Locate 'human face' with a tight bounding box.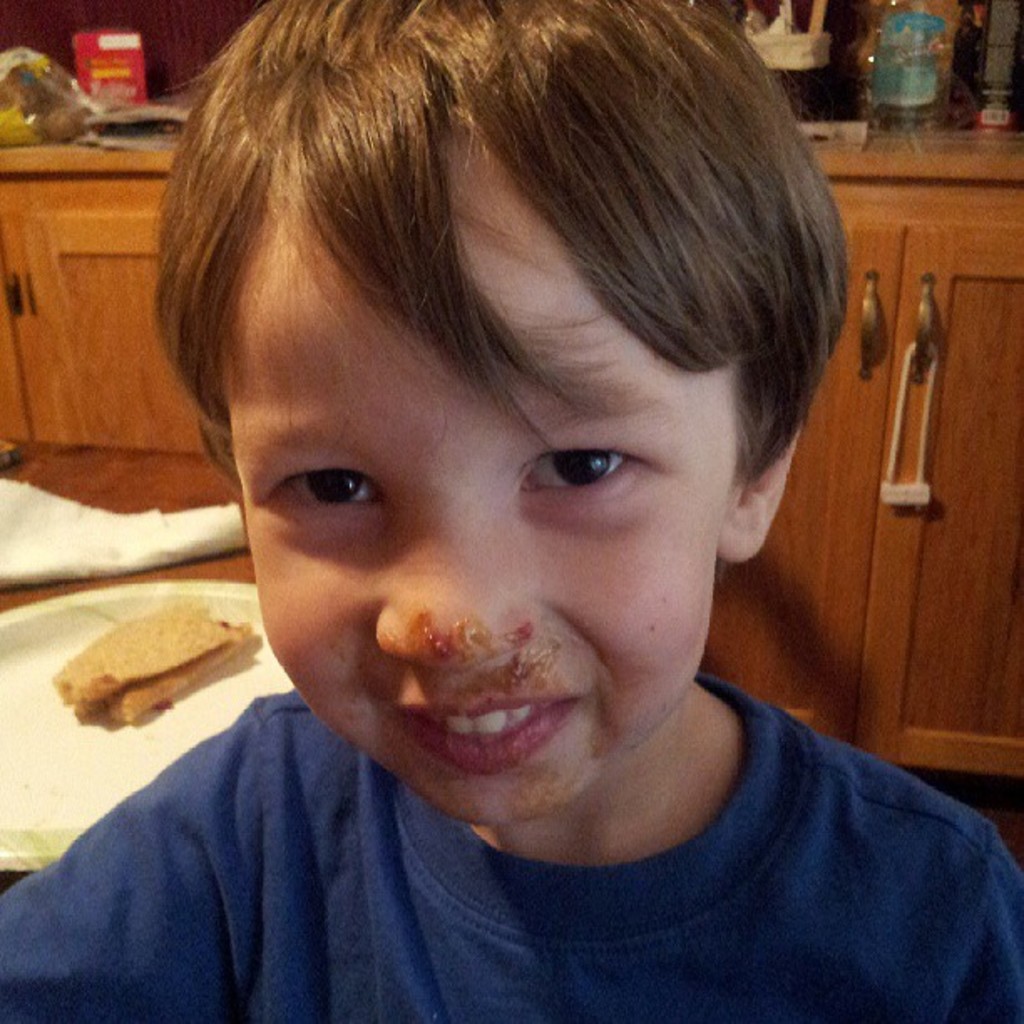
box=[221, 171, 716, 825].
